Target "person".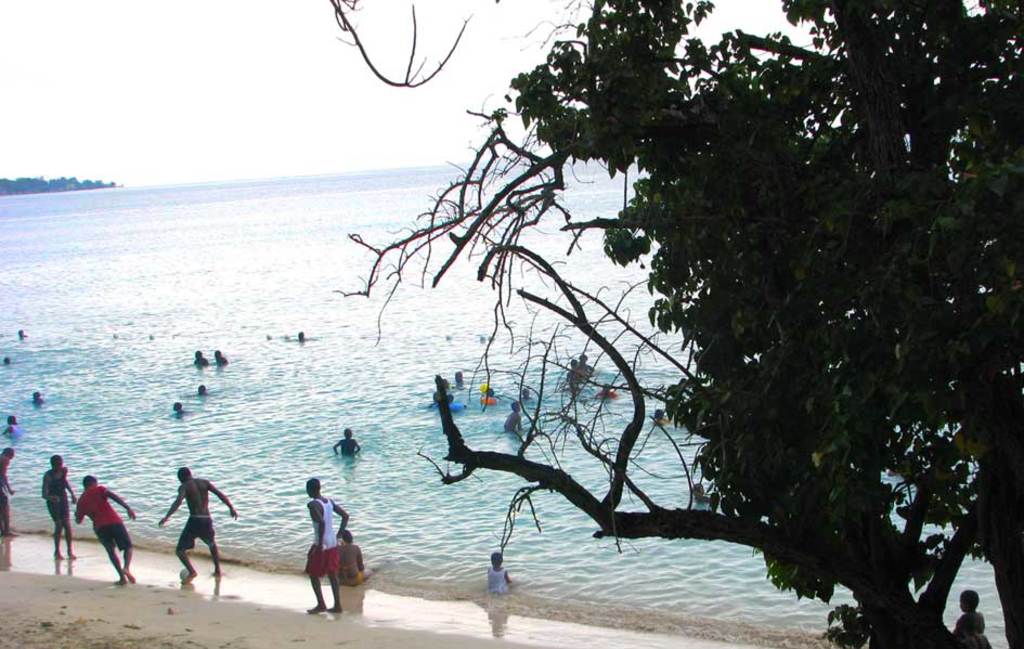
Target region: 24 387 47 408.
